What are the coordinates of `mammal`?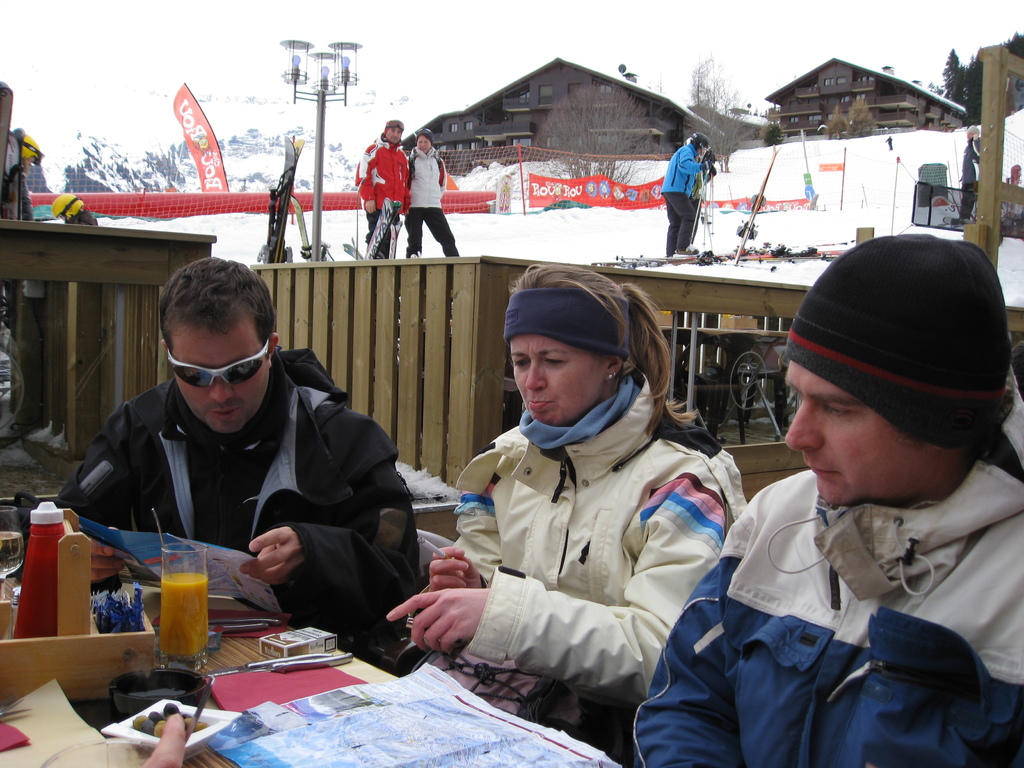
bbox=[382, 265, 750, 765].
